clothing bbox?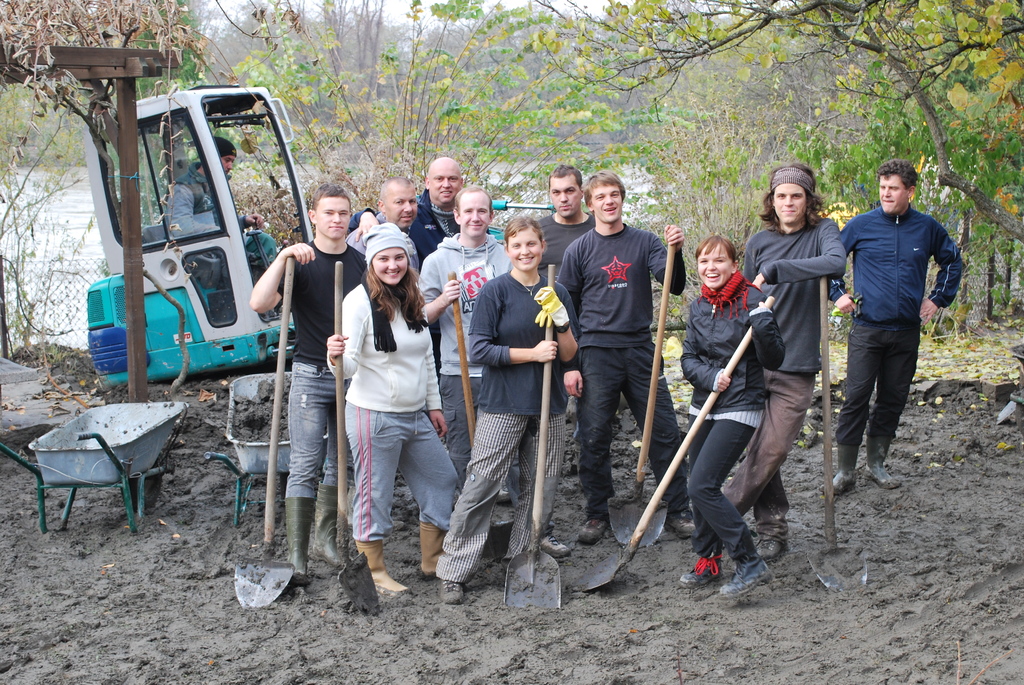
region(560, 223, 686, 521)
